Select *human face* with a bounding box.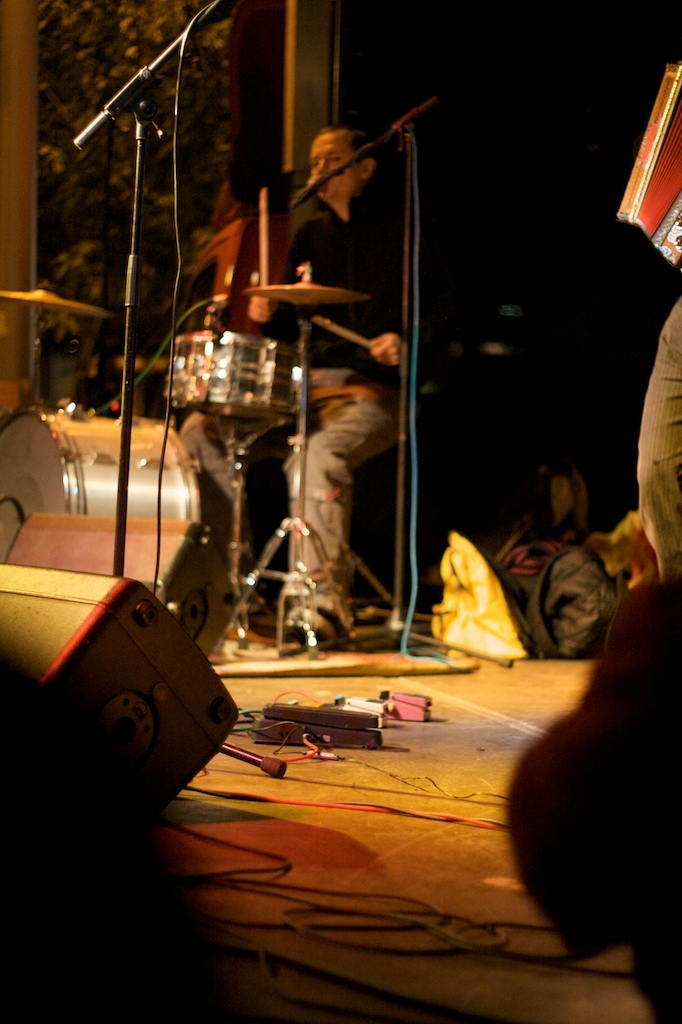
BBox(308, 134, 360, 198).
